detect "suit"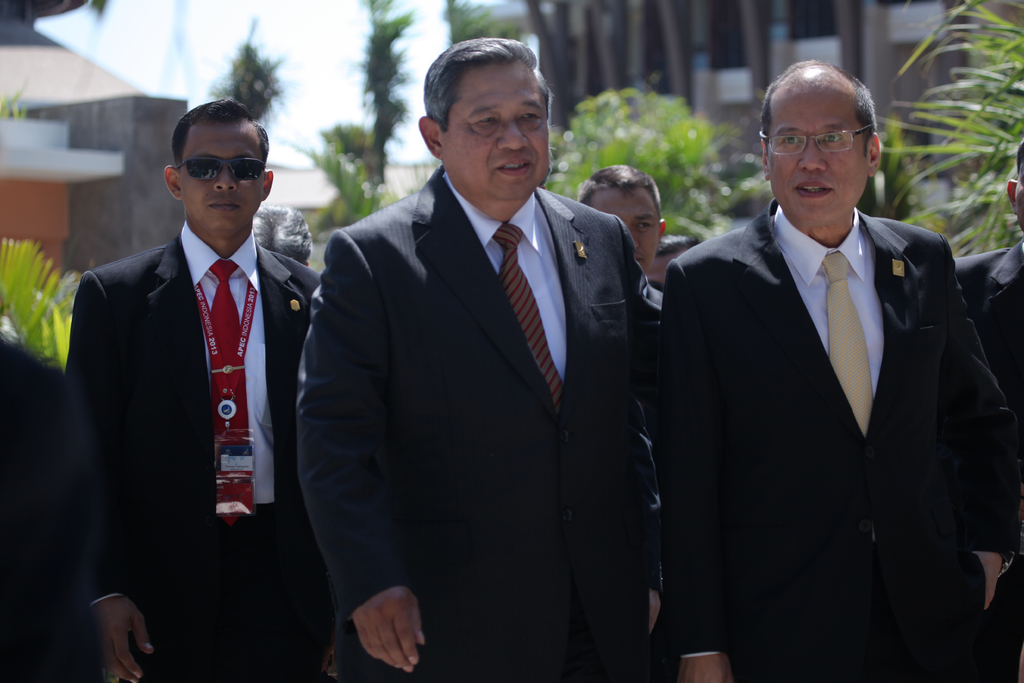
BBox(282, 58, 657, 682)
